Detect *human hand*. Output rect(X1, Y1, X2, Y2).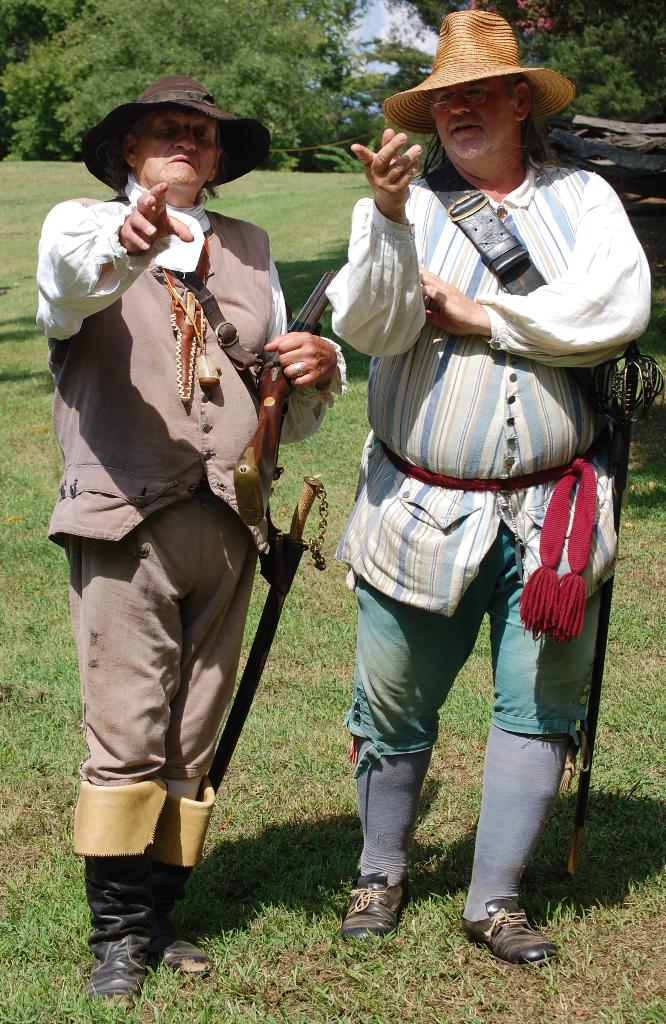
rect(113, 176, 197, 258).
